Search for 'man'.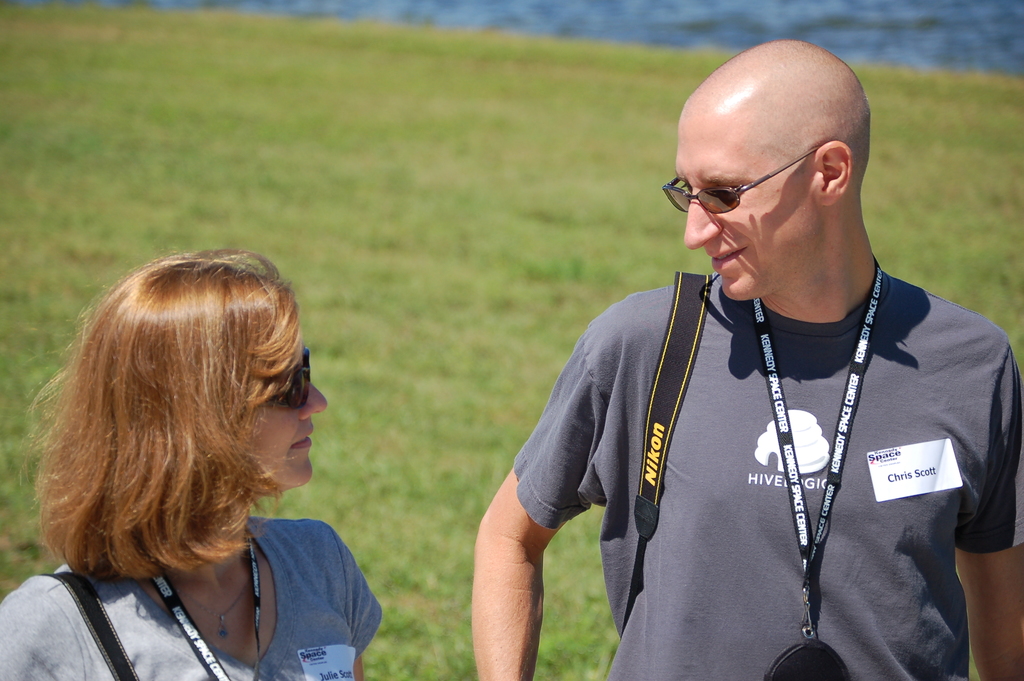
Found at (left=482, top=47, right=1014, bottom=678).
